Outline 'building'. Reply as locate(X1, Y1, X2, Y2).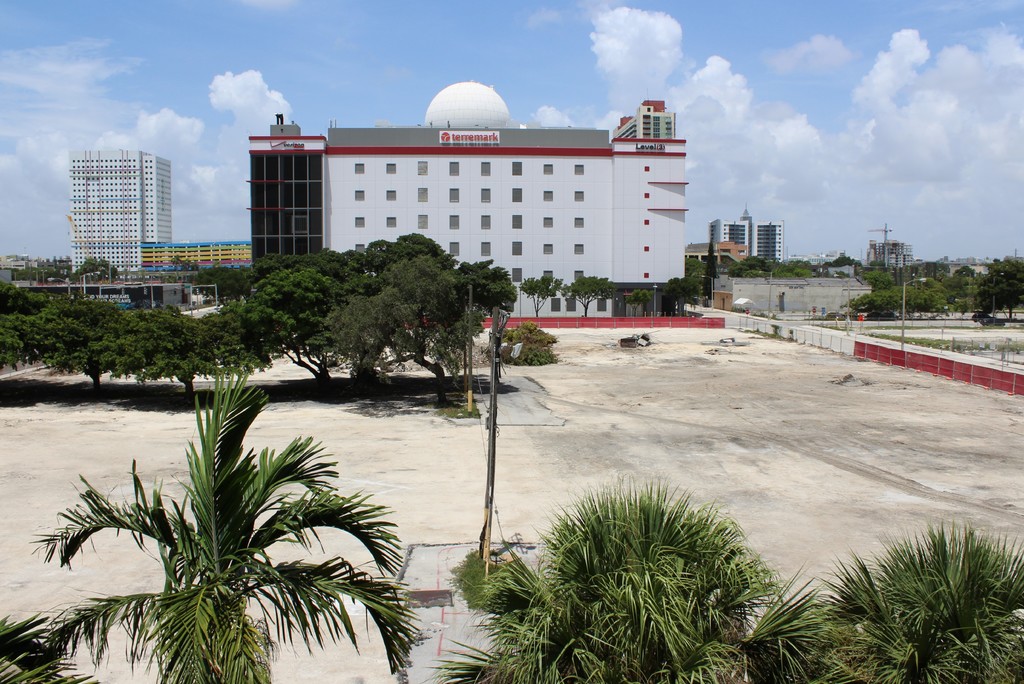
locate(863, 240, 918, 268).
